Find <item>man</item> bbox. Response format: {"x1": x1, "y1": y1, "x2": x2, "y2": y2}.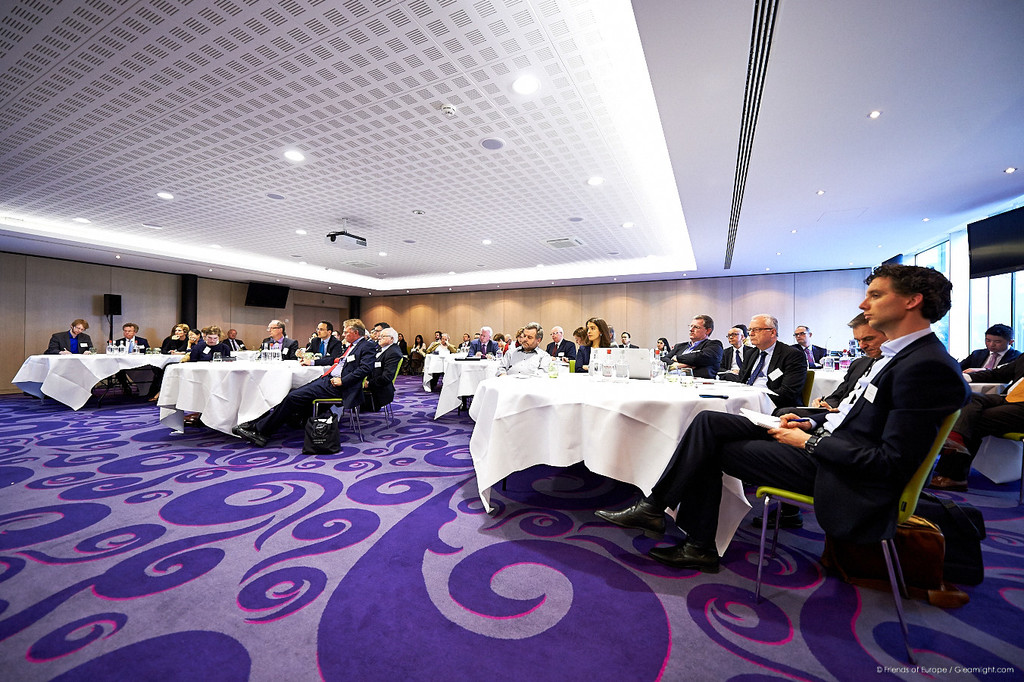
{"x1": 782, "y1": 315, "x2": 888, "y2": 423}.
